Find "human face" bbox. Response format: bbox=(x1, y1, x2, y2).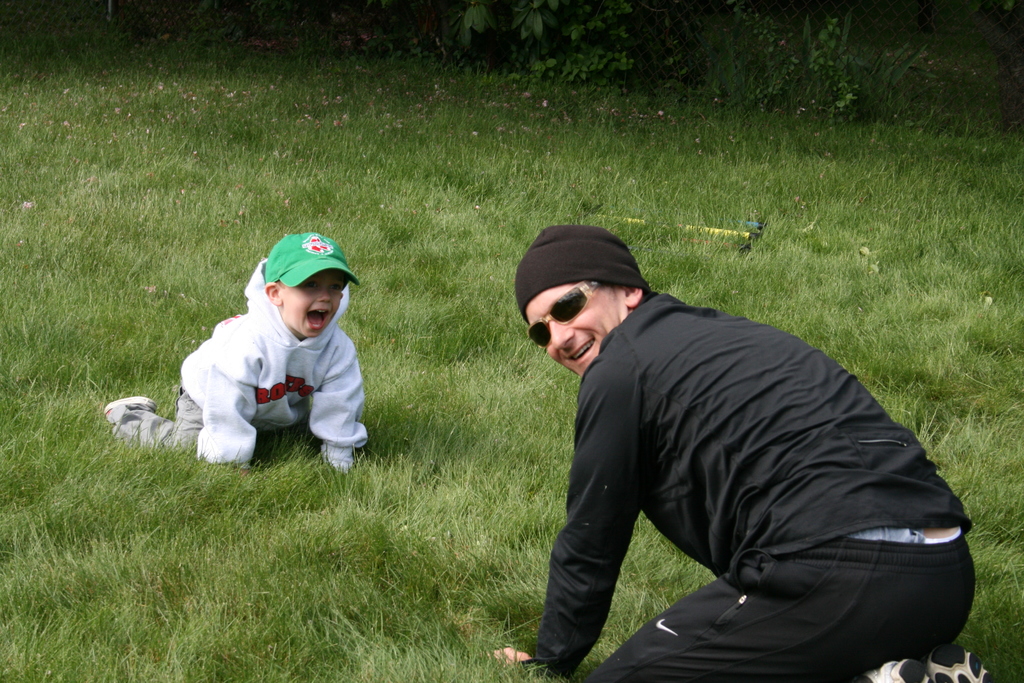
bbox=(281, 273, 344, 337).
